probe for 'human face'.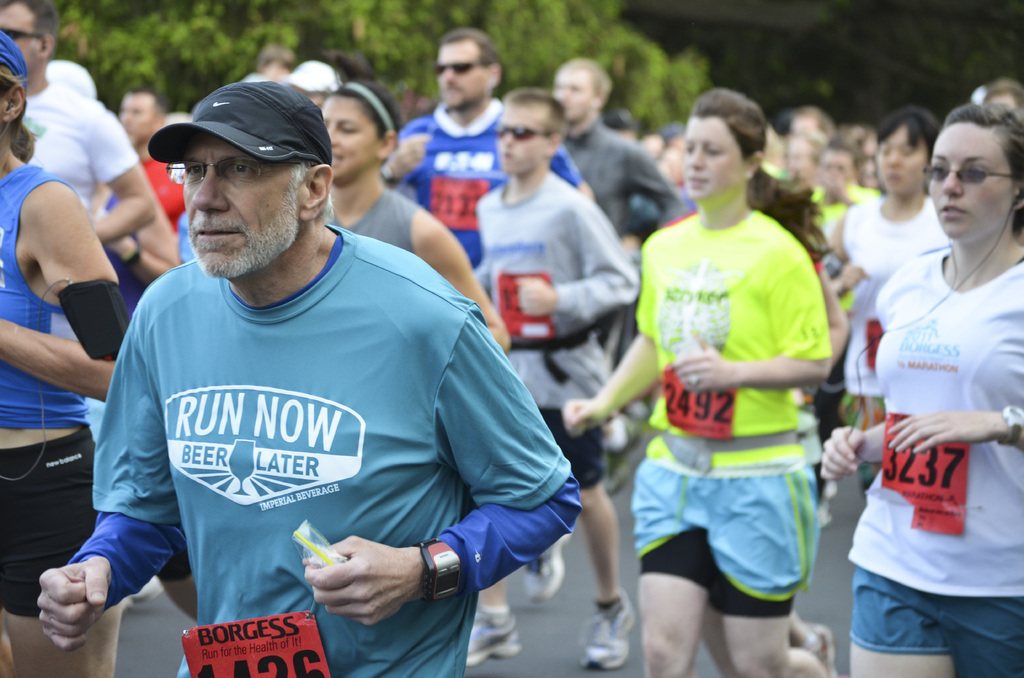
Probe result: <box>675,118,740,197</box>.
